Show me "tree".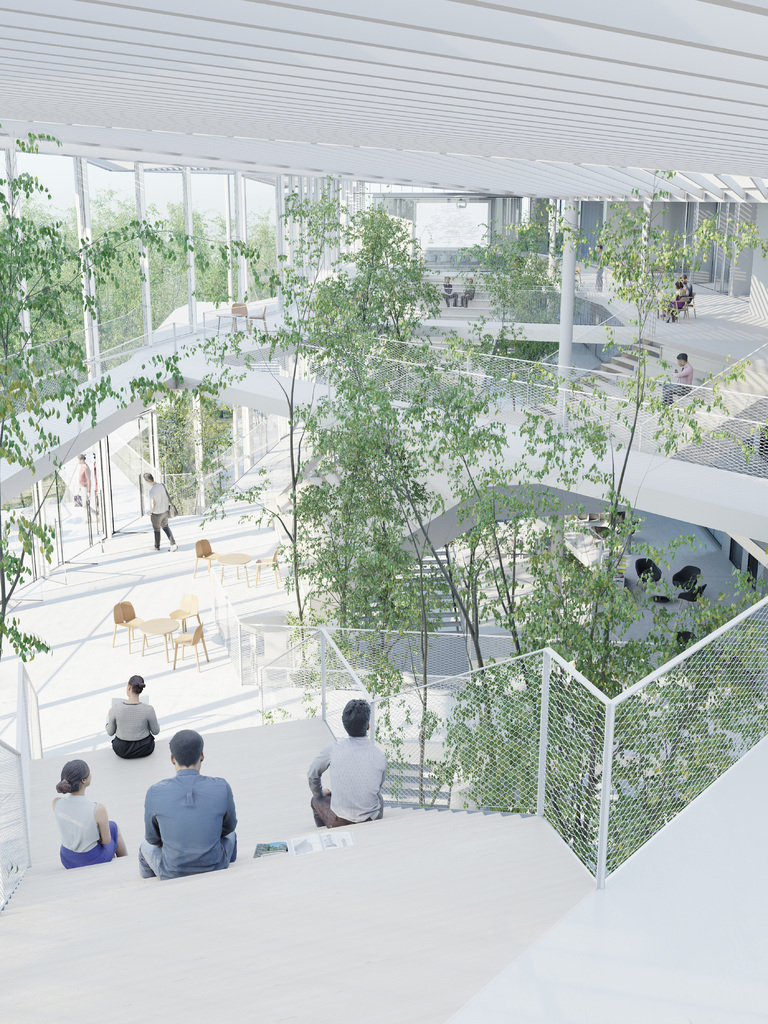
"tree" is here: 0, 124, 252, 707.
